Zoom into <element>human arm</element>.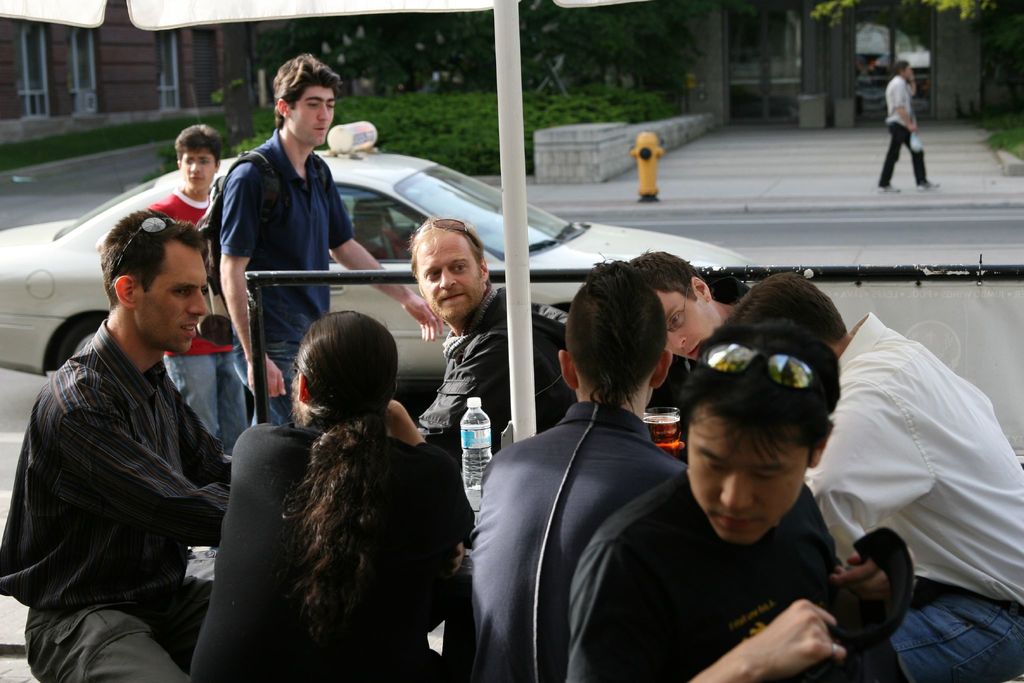
Zoom target: [564, 541, 847, 682].
